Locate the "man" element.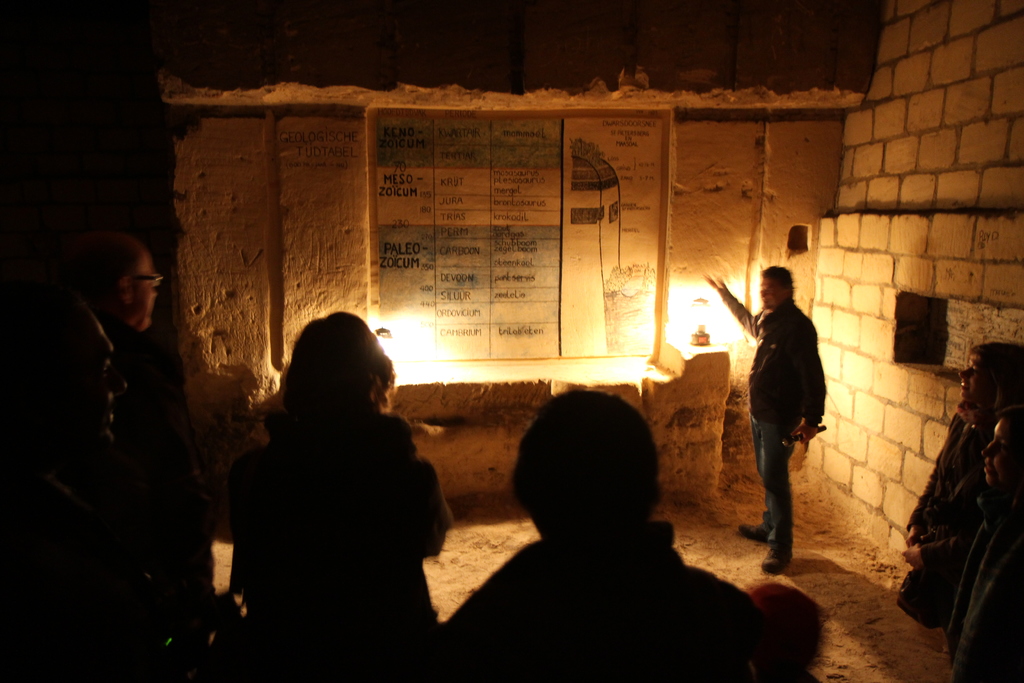
Element bbox: 741,267,840,566.
